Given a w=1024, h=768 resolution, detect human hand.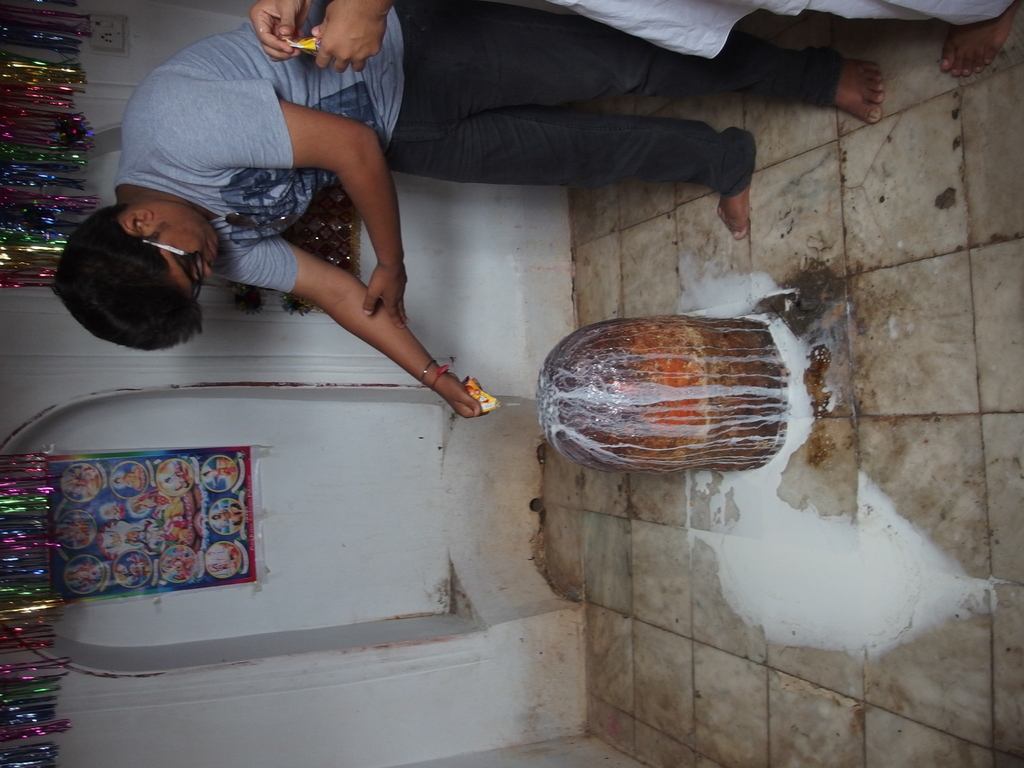
[417, 349, 493, 422].
